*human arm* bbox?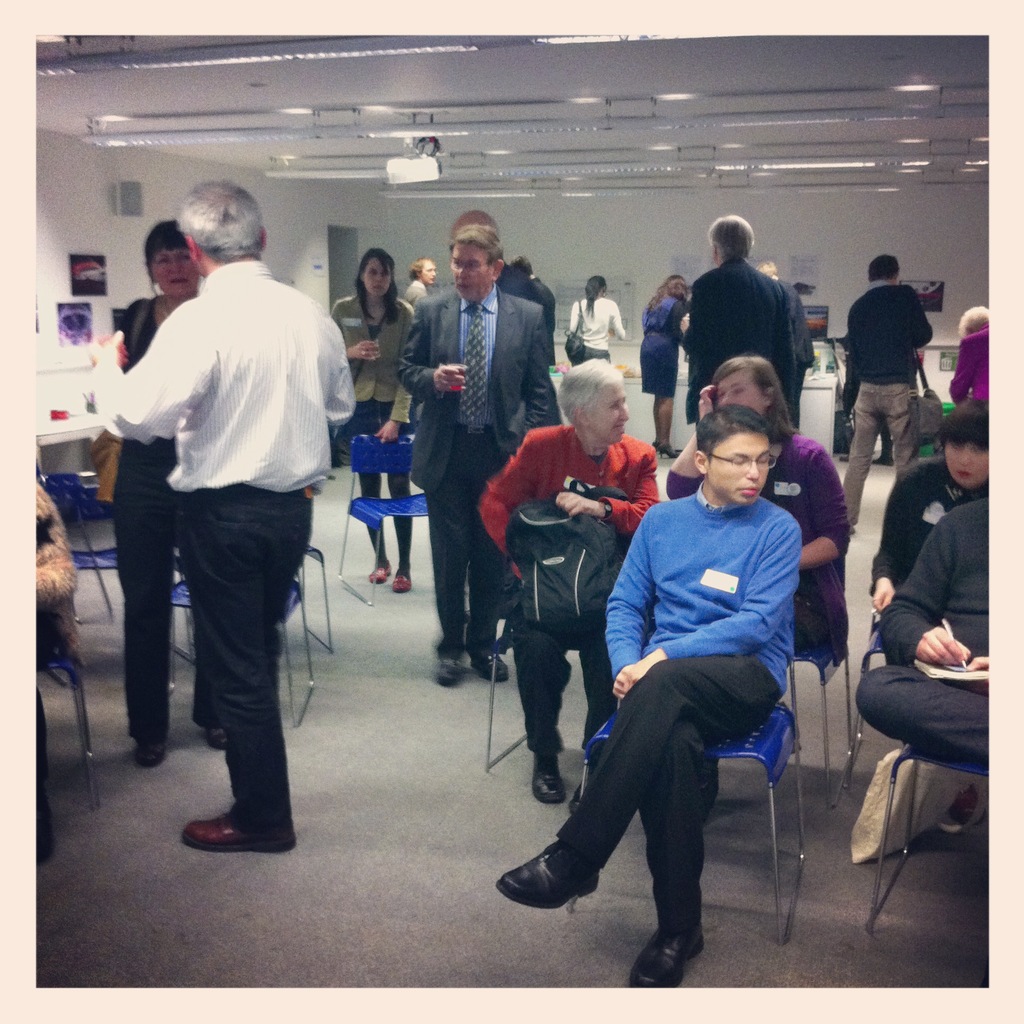
x1=335, y1=299, x2=386, y2=398
